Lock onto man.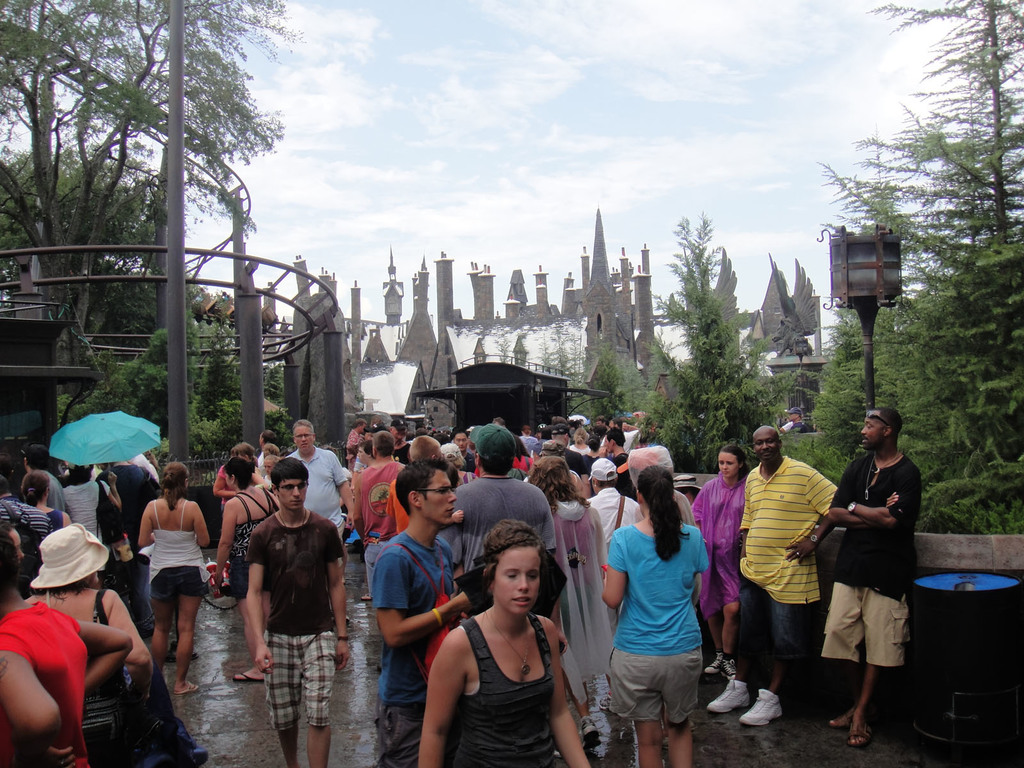
Locked: (705,424,838,729).
